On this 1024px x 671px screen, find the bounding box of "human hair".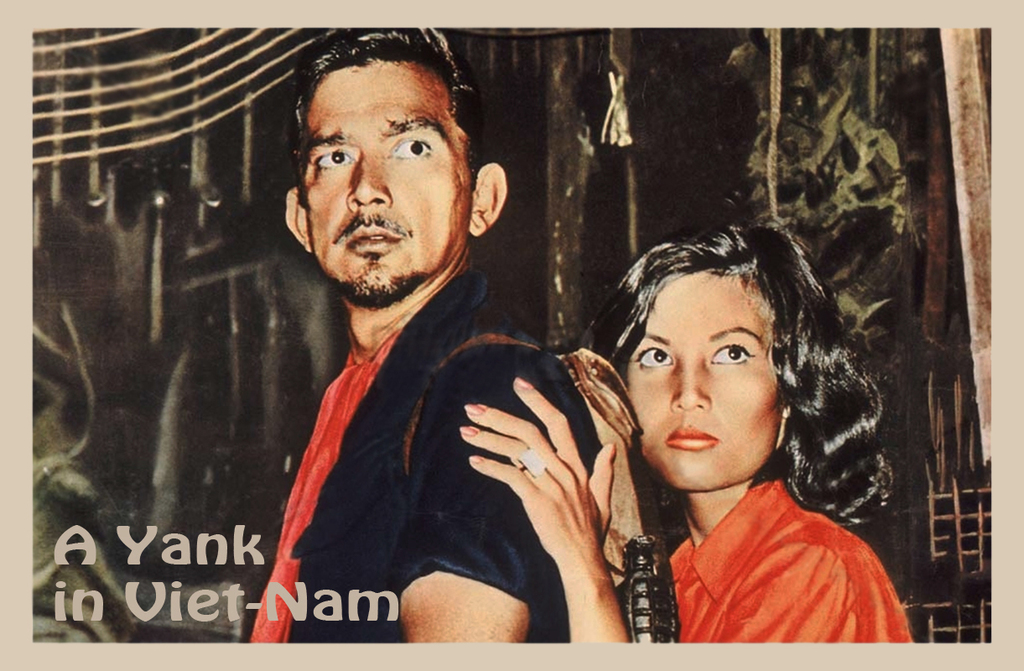
Bounding box: region(287, 29, 495, 204).
